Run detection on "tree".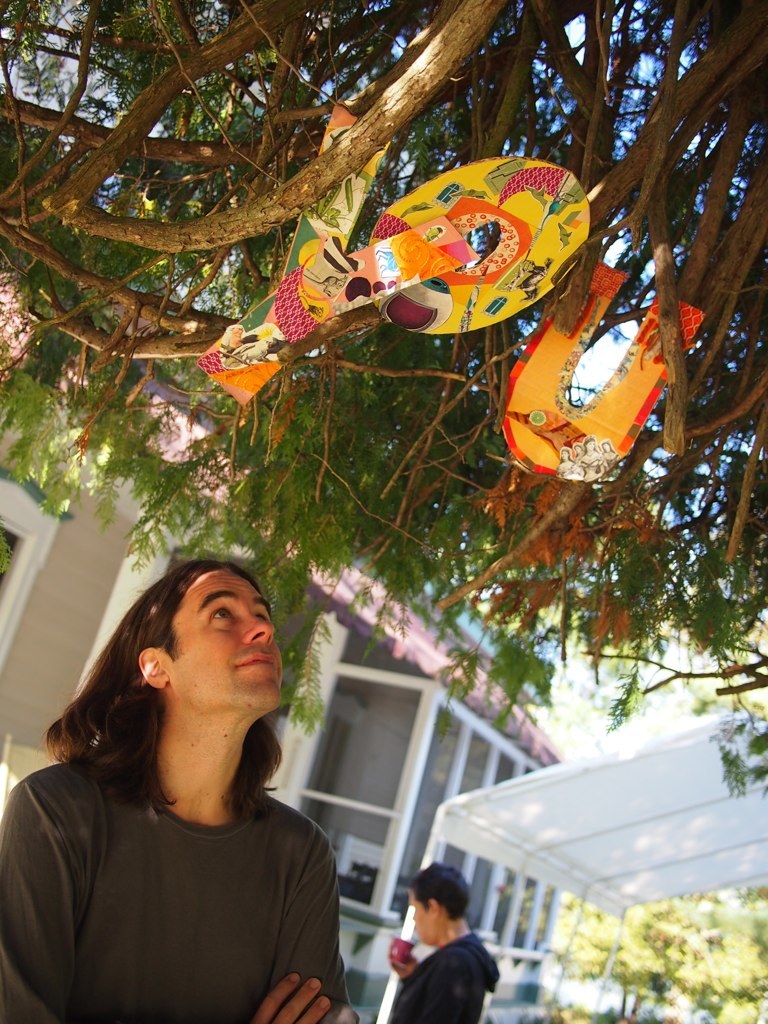
Result: 0:0:767:801.
